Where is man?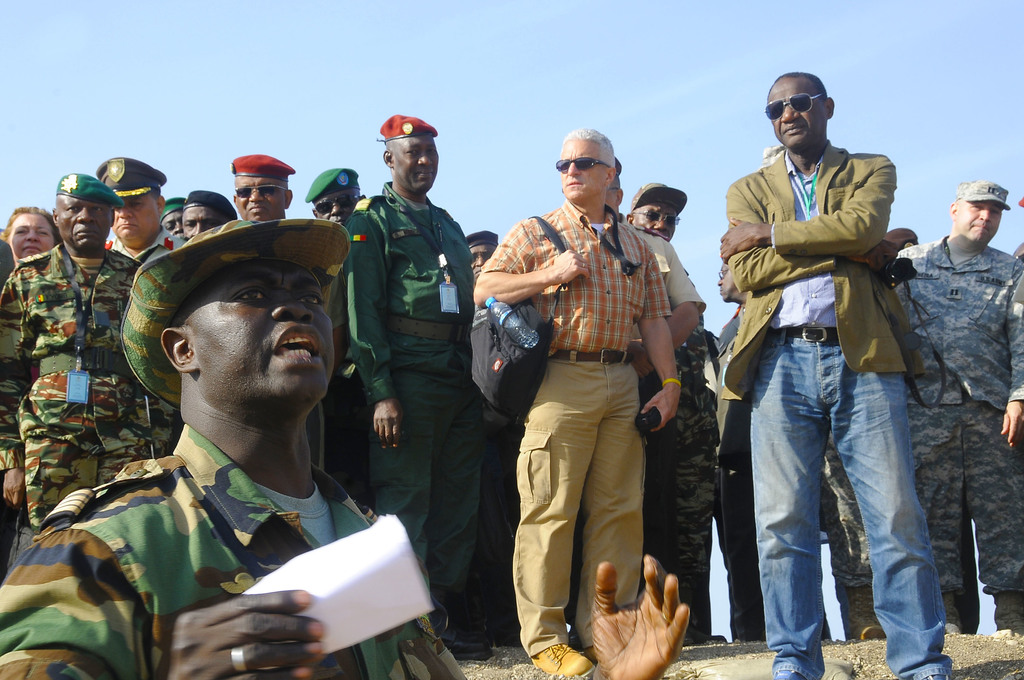
select_region(179, 186, 243, 241).
